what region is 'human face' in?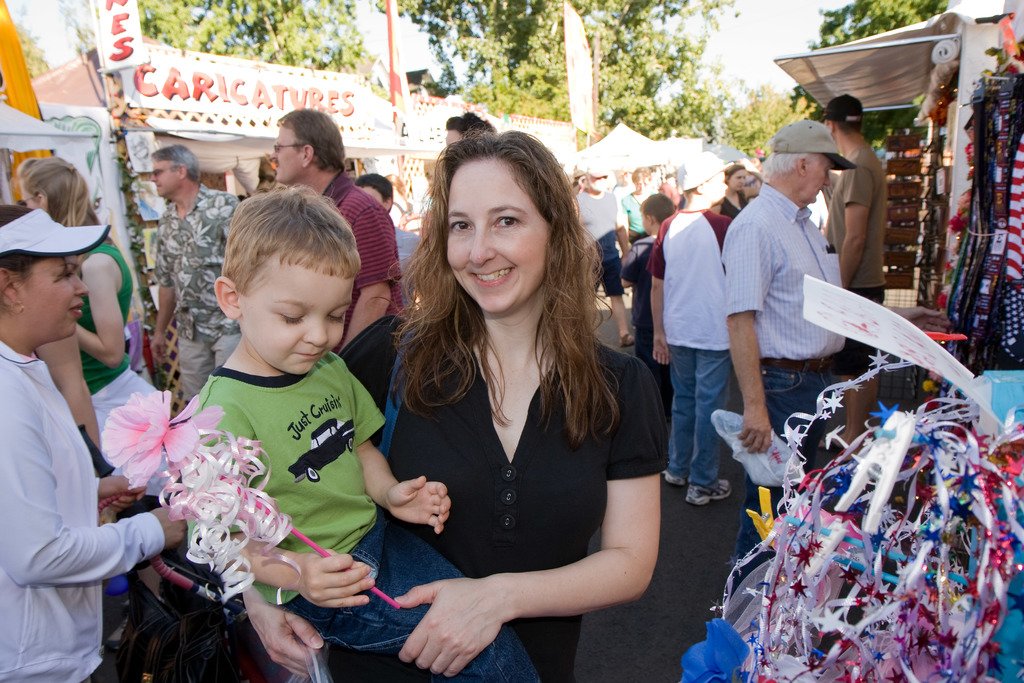
[10,254,88,339].
